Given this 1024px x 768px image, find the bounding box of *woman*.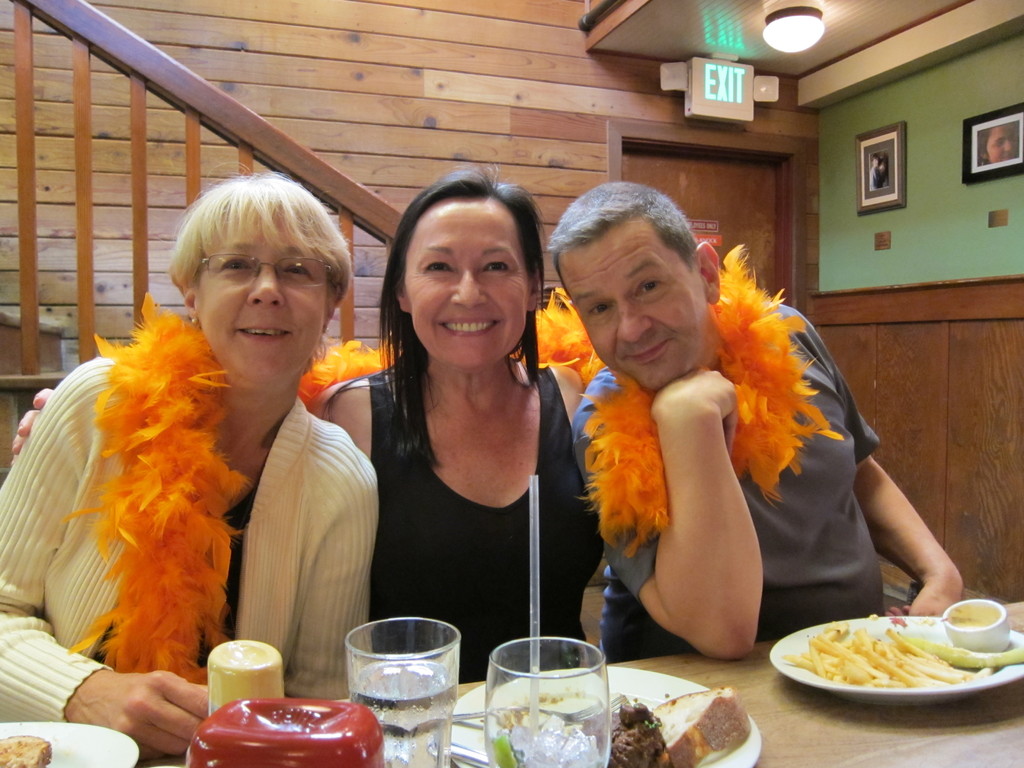
Rect(0, 175, 385, 756).
